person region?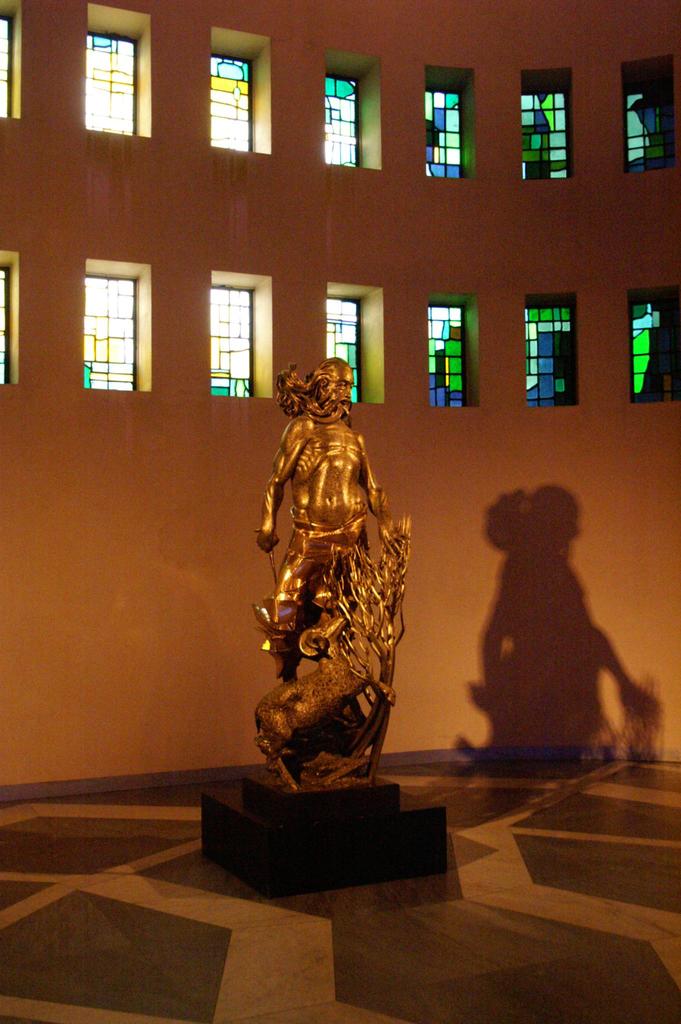
(left=470, top=458, right=644, bottom=790)
